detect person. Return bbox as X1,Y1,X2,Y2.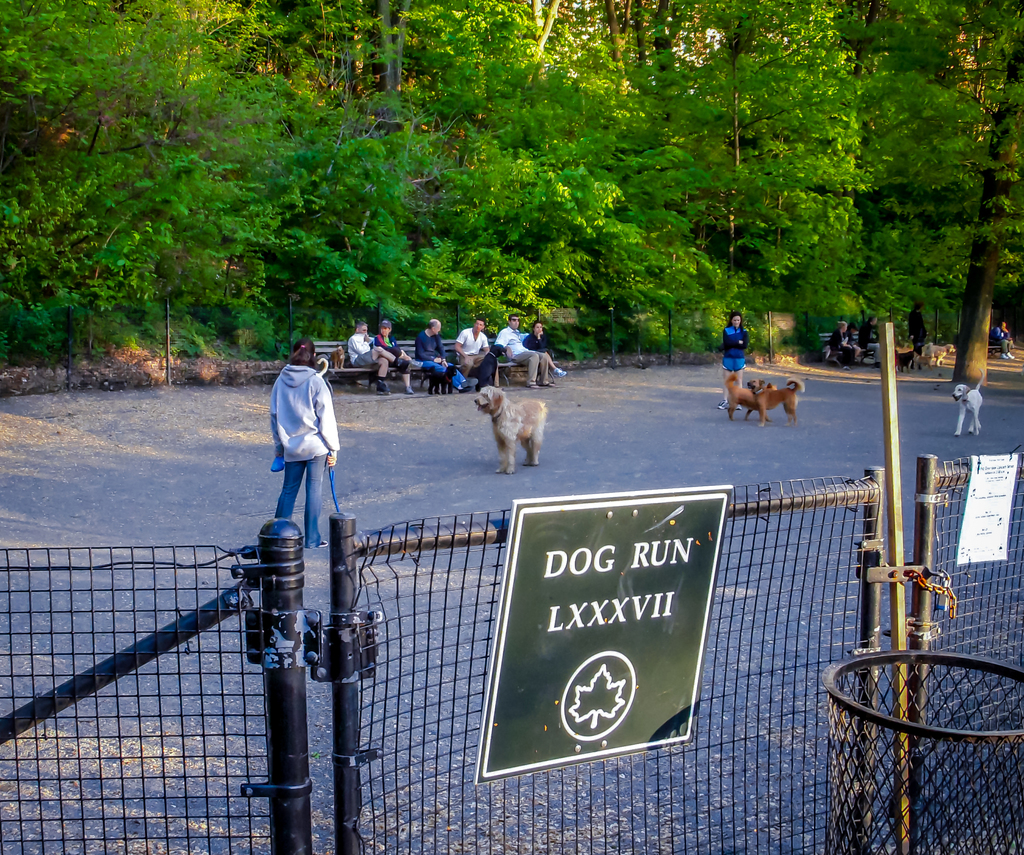
723,309,749,407.
